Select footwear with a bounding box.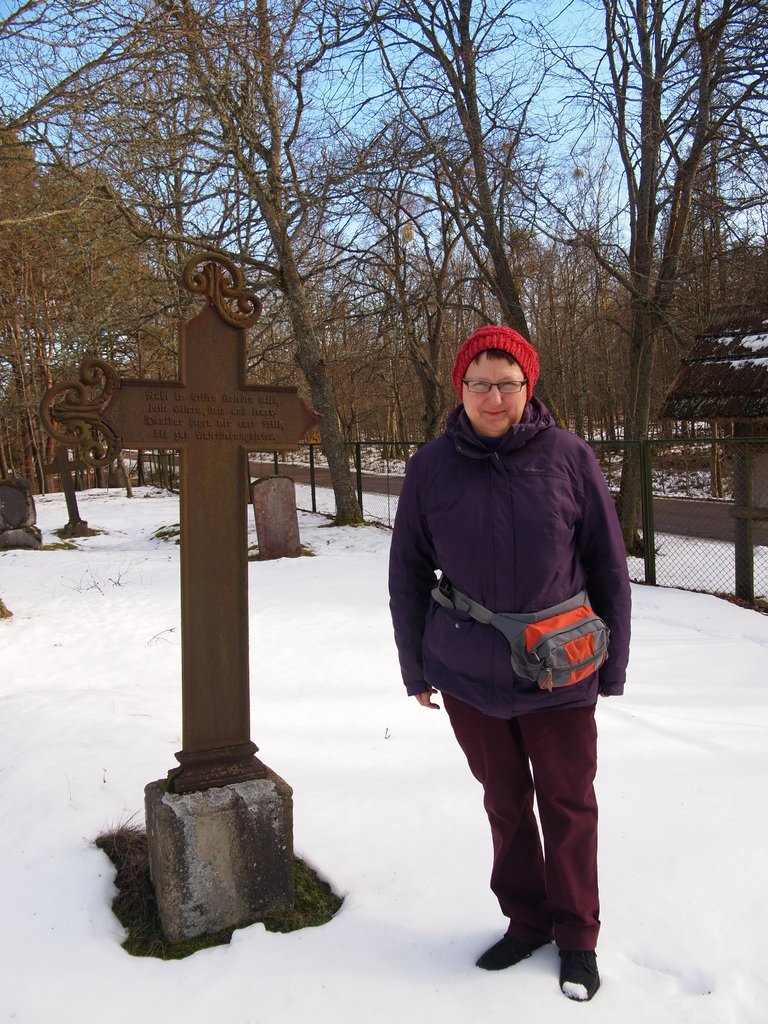
(left=478, top=911, right=551, bottom=969).
